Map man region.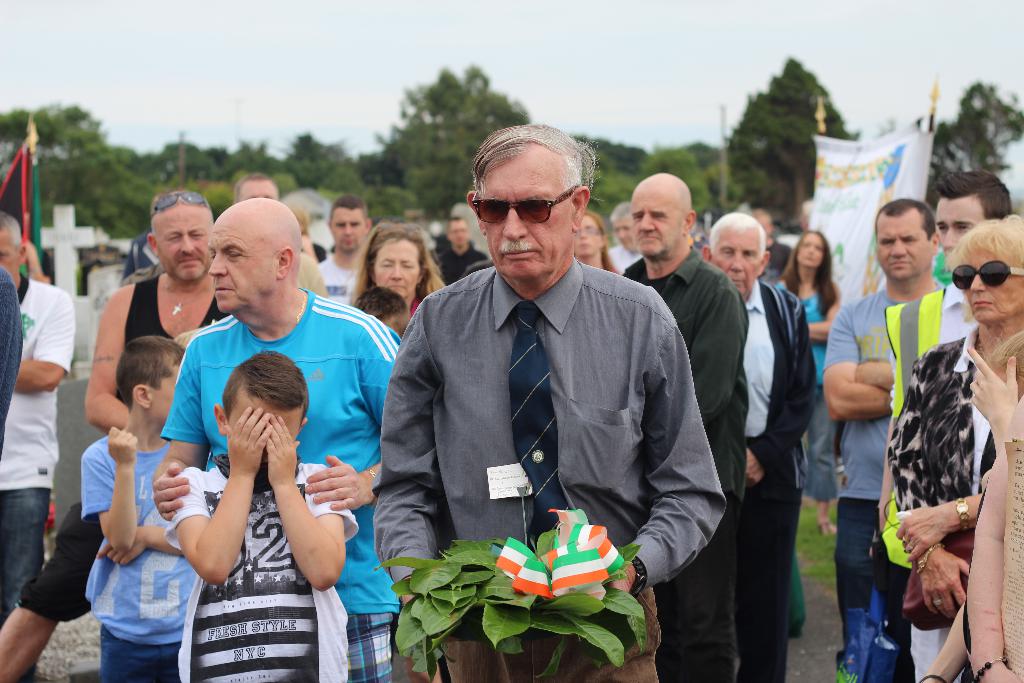
Mapped to x1=313, y1=195, x2=371, y2=311.
